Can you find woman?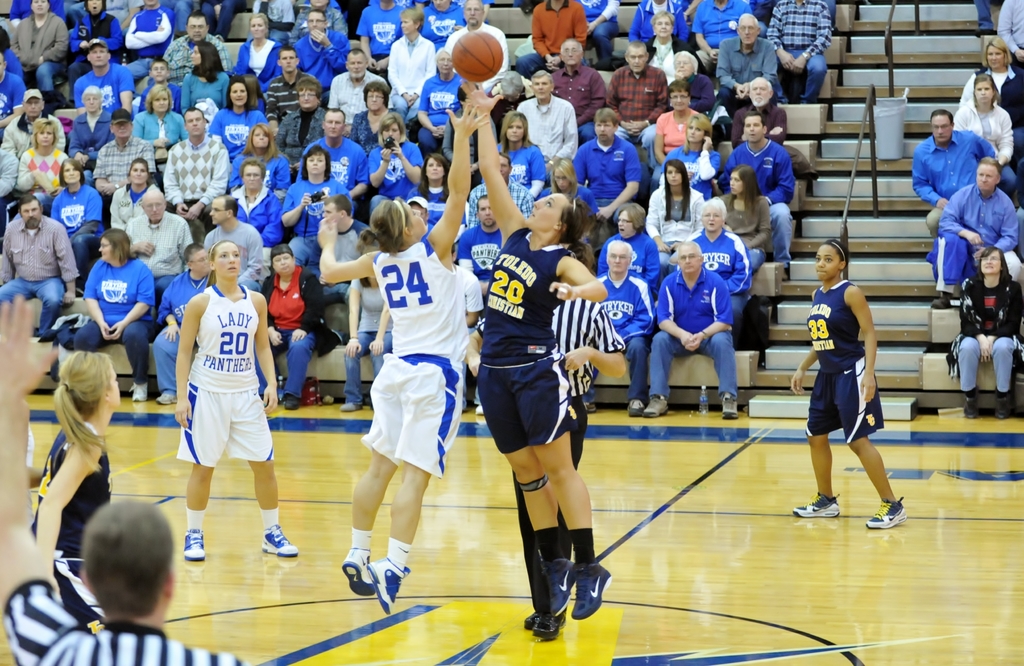
Yes, bounding box: [x1=446, y1=74, x2=622, y2=620].
